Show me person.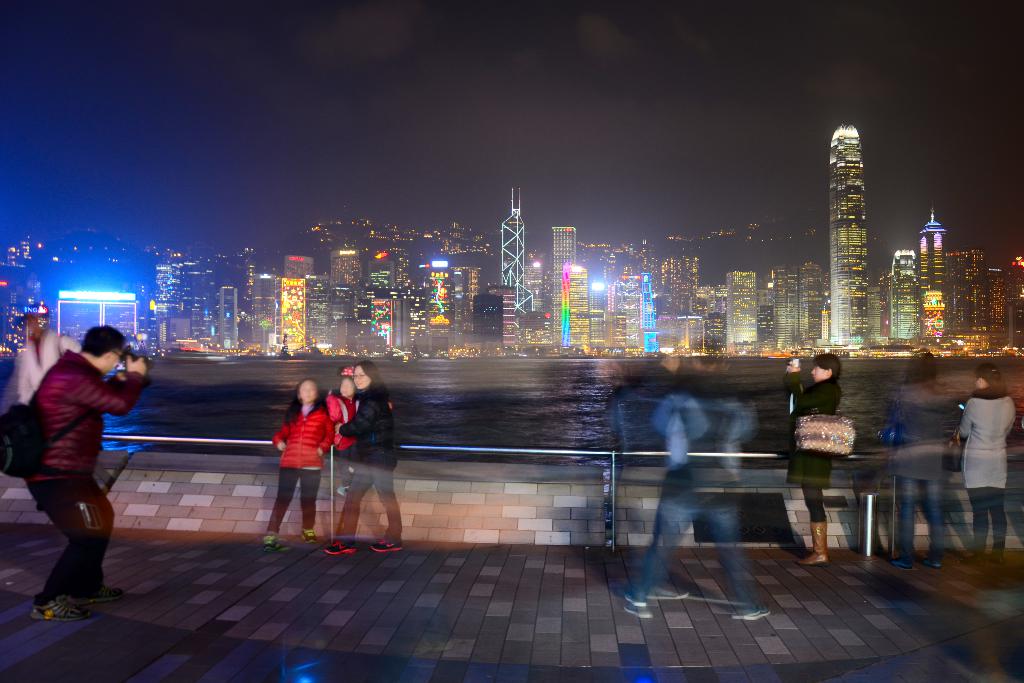
person is here: BBox(878, 358, 952, 561).
